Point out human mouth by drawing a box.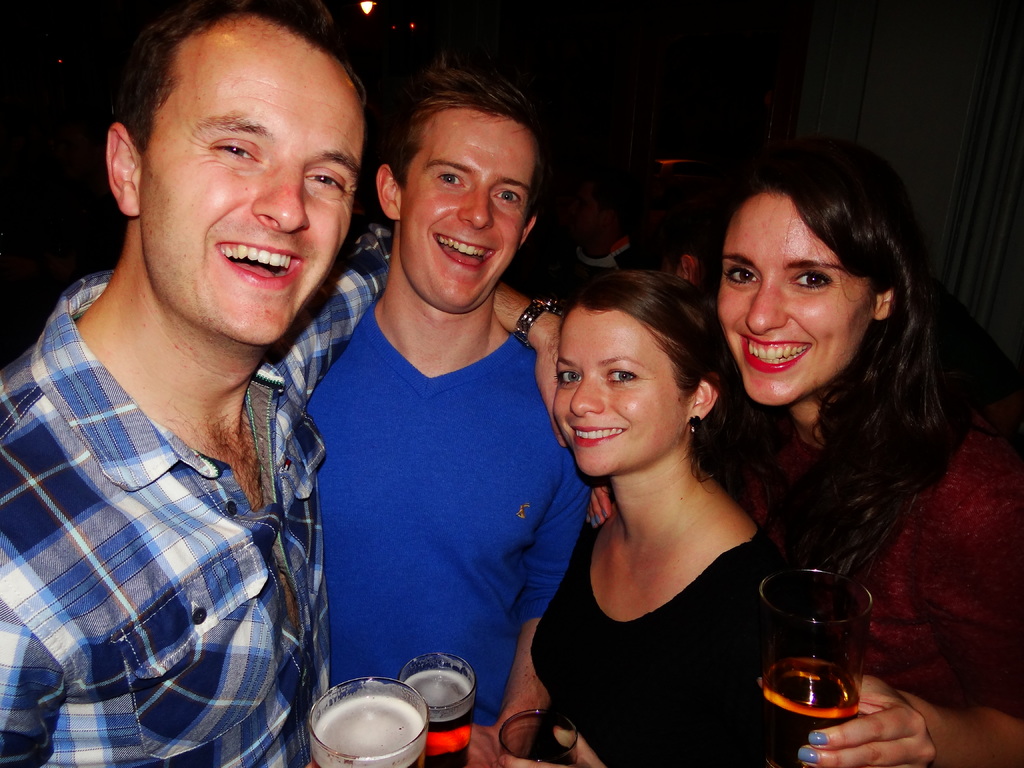
pyautogui.locateOnScreen(209, 234, 298, 287).
